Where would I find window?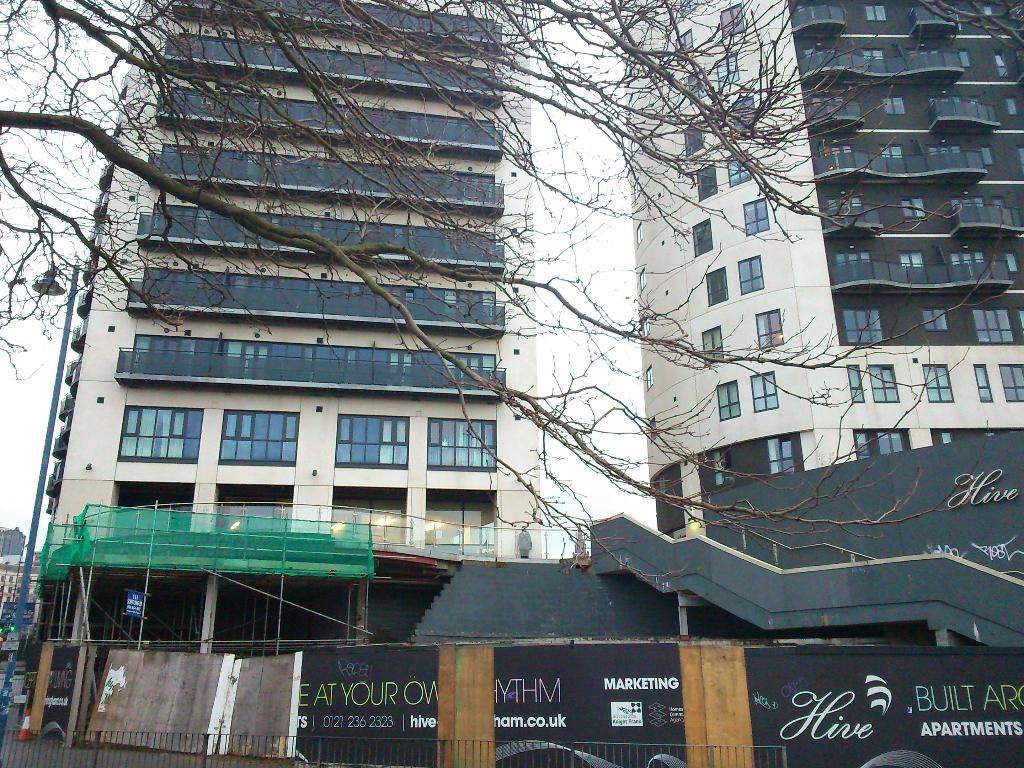
At [x1=971, y1=303, x2=1011, y2=349].
